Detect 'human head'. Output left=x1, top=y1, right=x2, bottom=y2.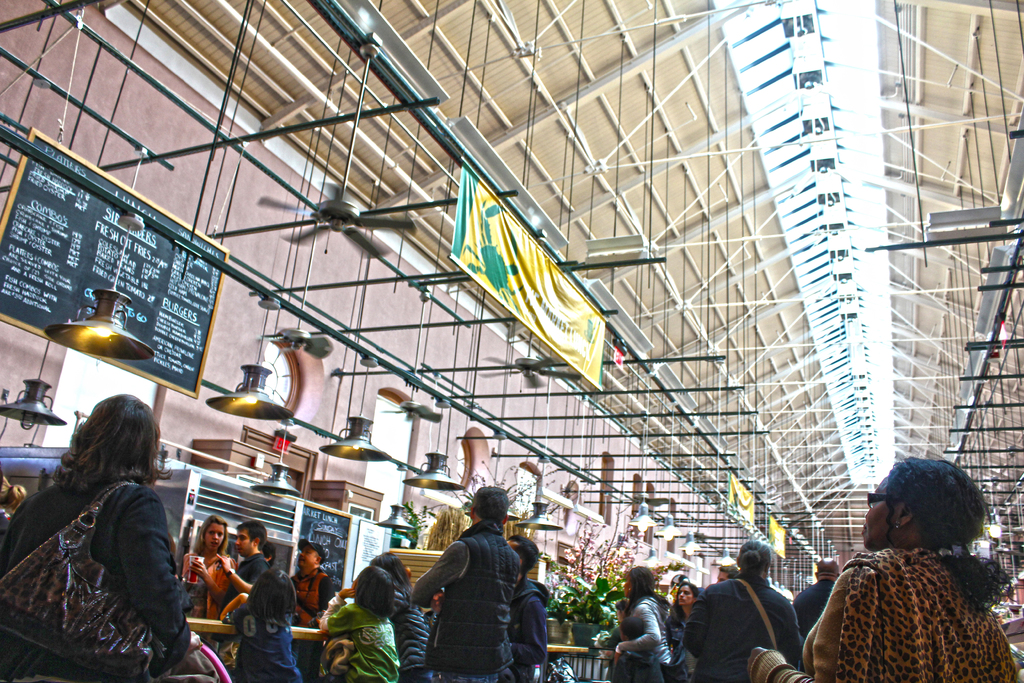
left=865, top=472, right=996, bottom=577.
